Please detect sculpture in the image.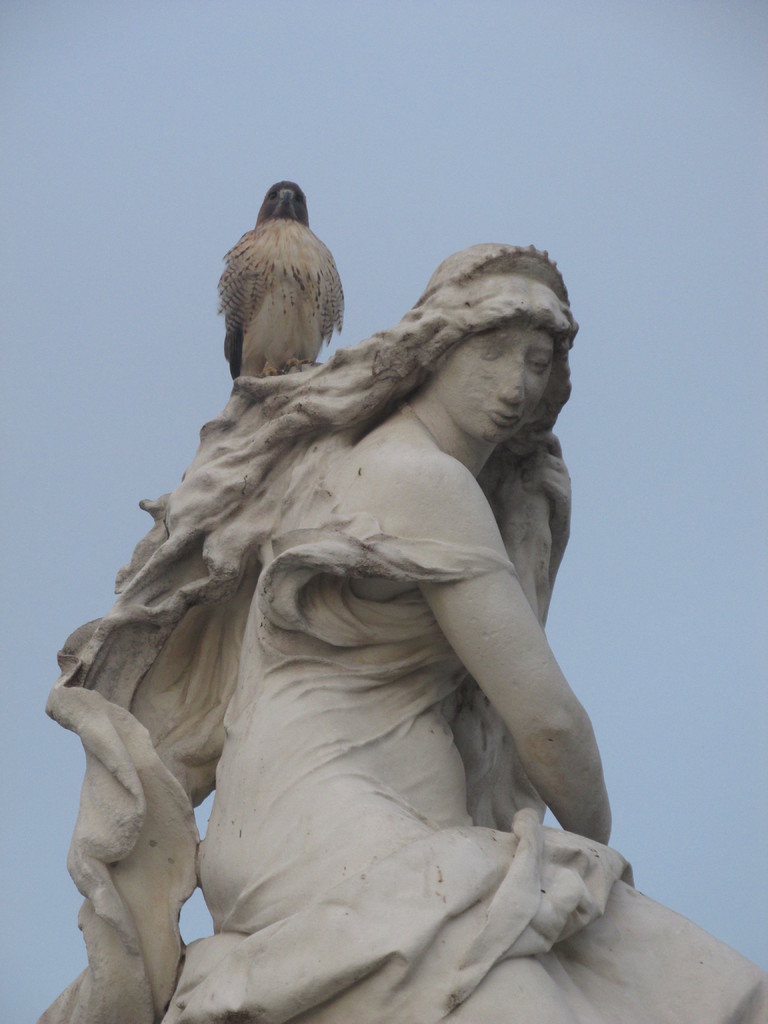
pyautogui.locateOnScreen(33, 237, 767, 1023).
